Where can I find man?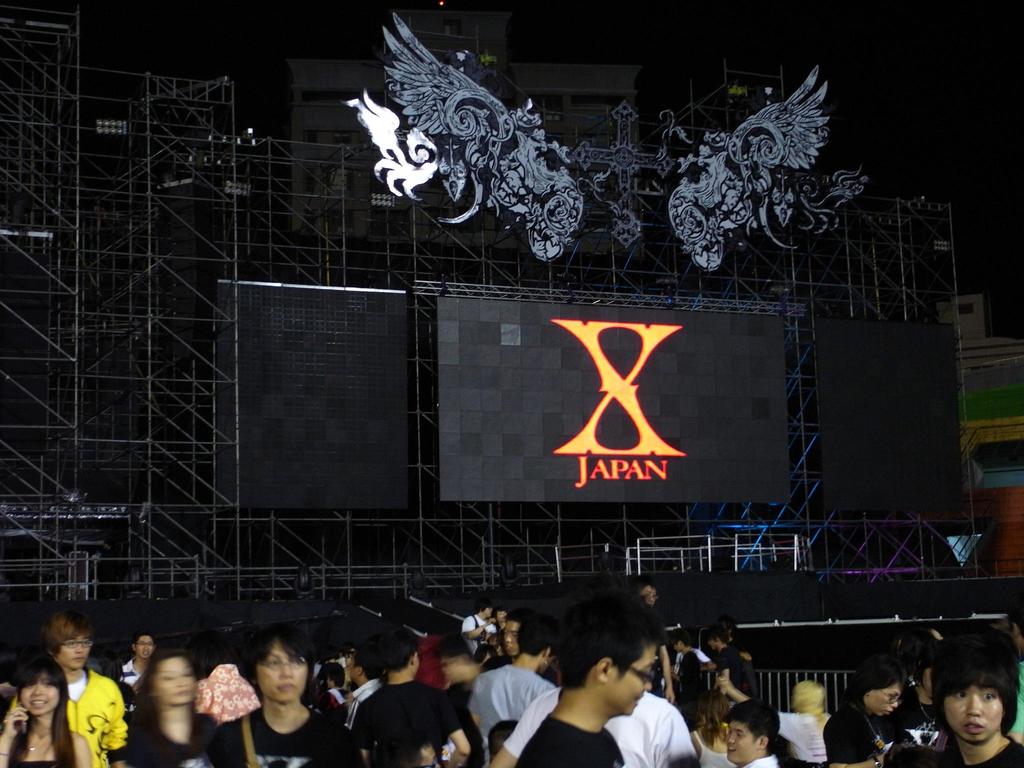
You can find it at box(513, 595, 660, 767).
